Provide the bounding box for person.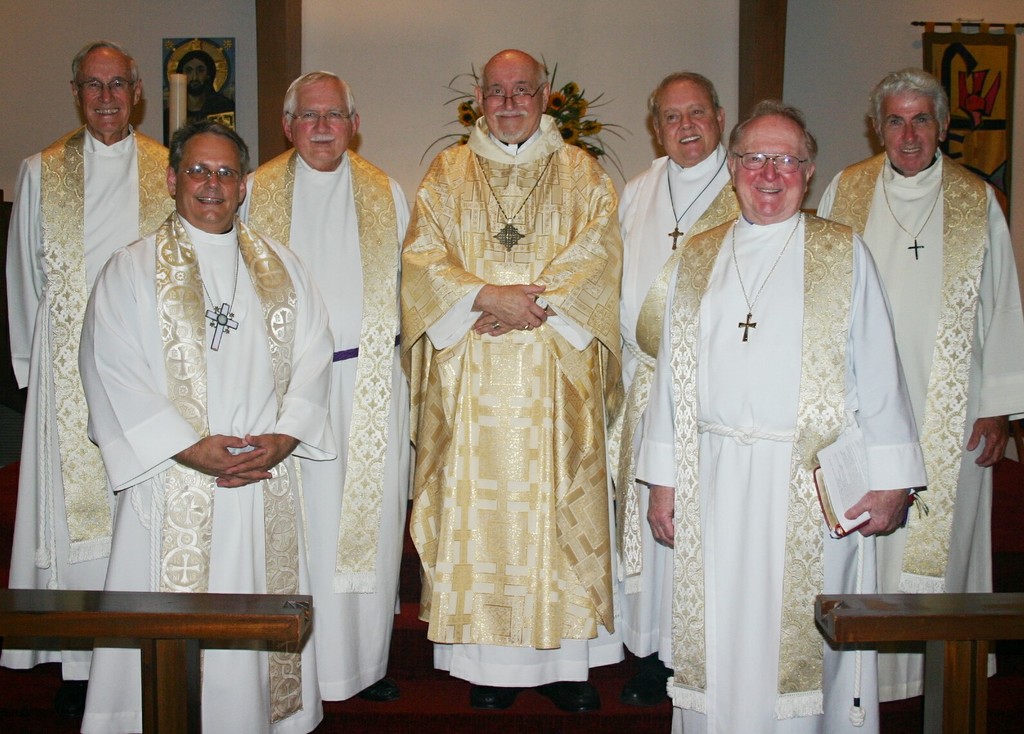
detection(620, 66, 724, 664).
